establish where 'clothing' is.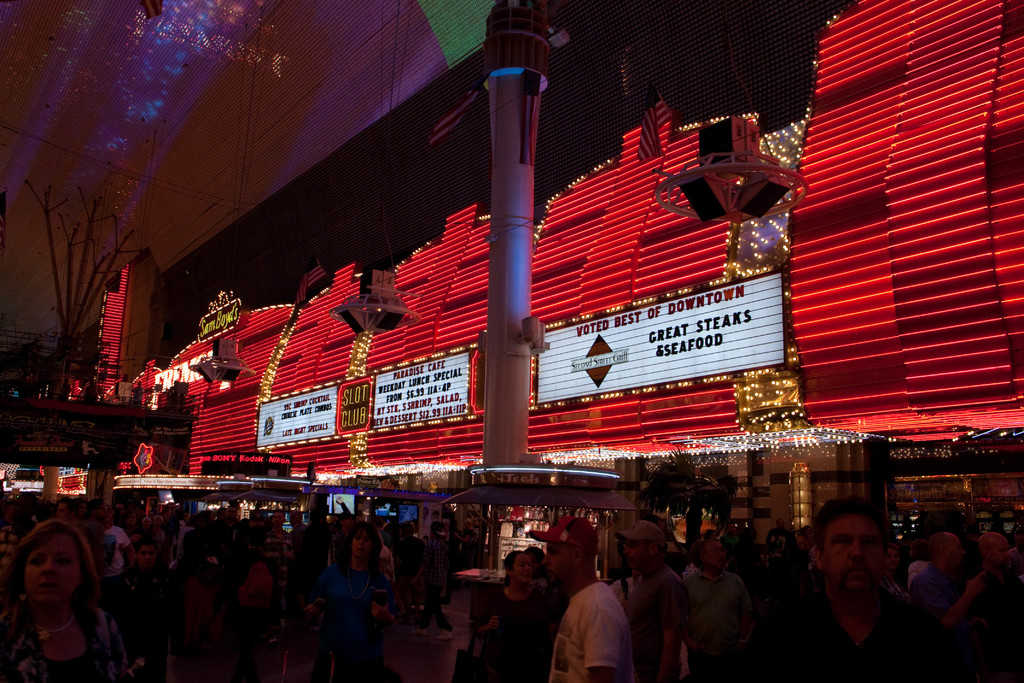
Established at {"left": 163, "top": 551, "right": 228, "bottom": 682}.
